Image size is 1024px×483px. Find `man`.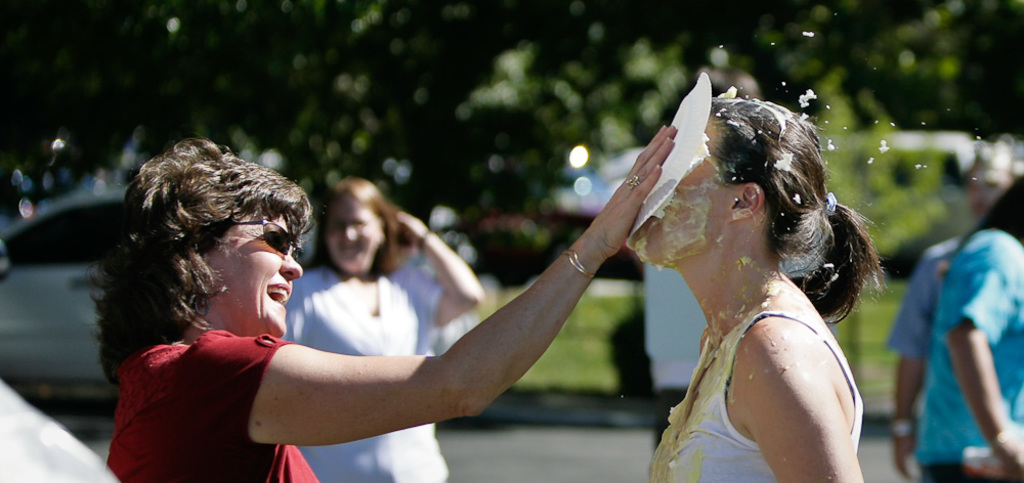
882/146/1023/482.
